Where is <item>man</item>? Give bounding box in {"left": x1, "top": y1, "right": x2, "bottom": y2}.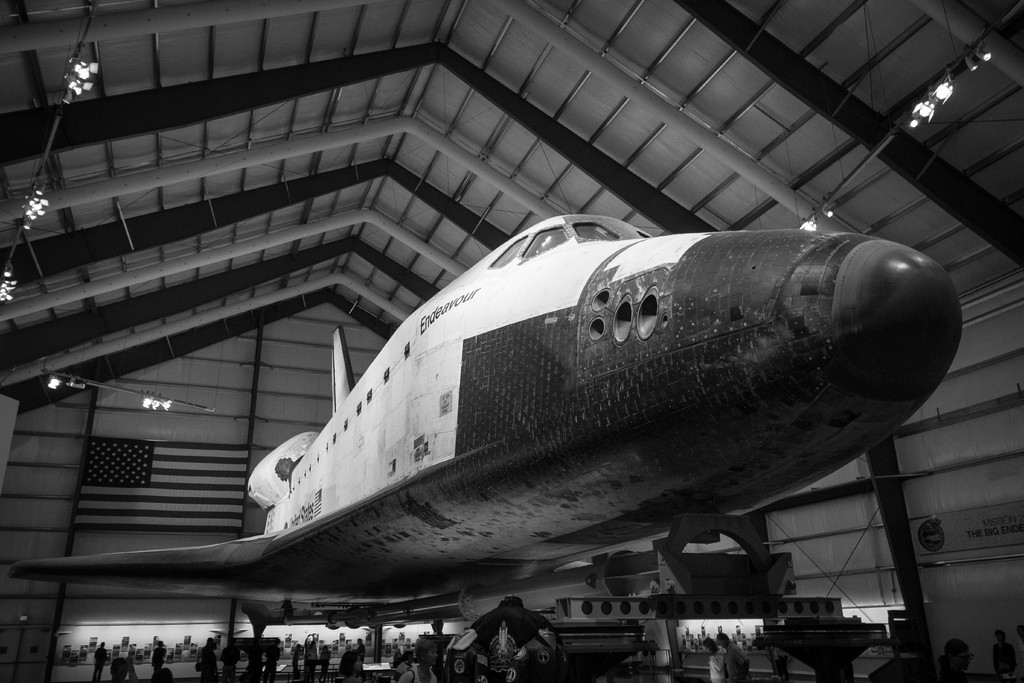
{"left": 719, "top": 635, "right": 748, "bottom": 682}.
